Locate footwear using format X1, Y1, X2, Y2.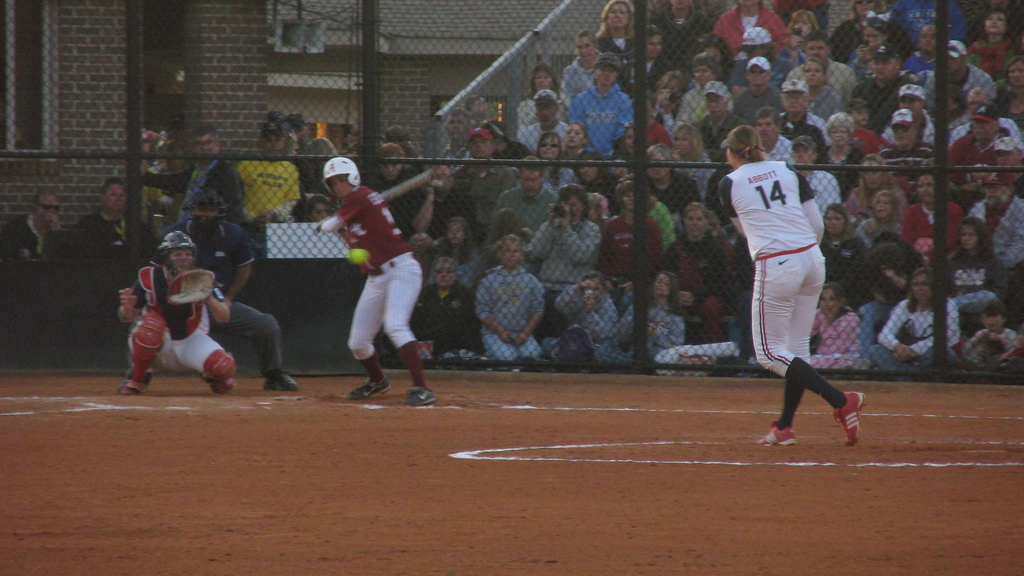
831, 383, 876, 442.
